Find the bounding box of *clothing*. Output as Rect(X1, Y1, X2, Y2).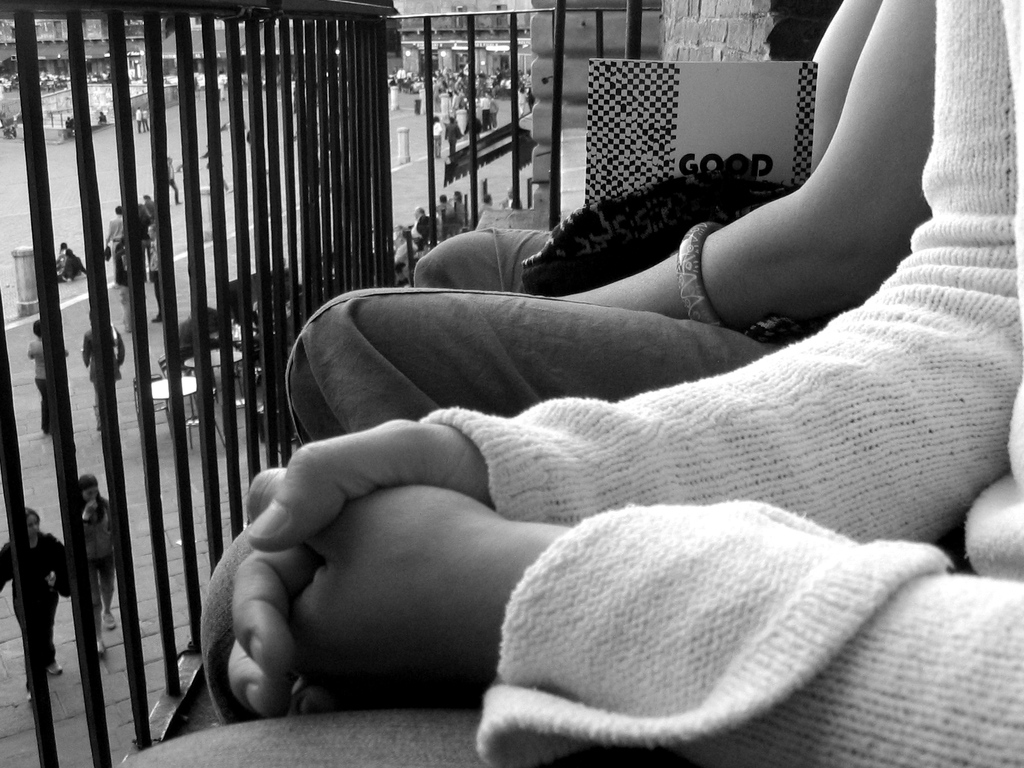
Rect(65, 118, 73, 131).
